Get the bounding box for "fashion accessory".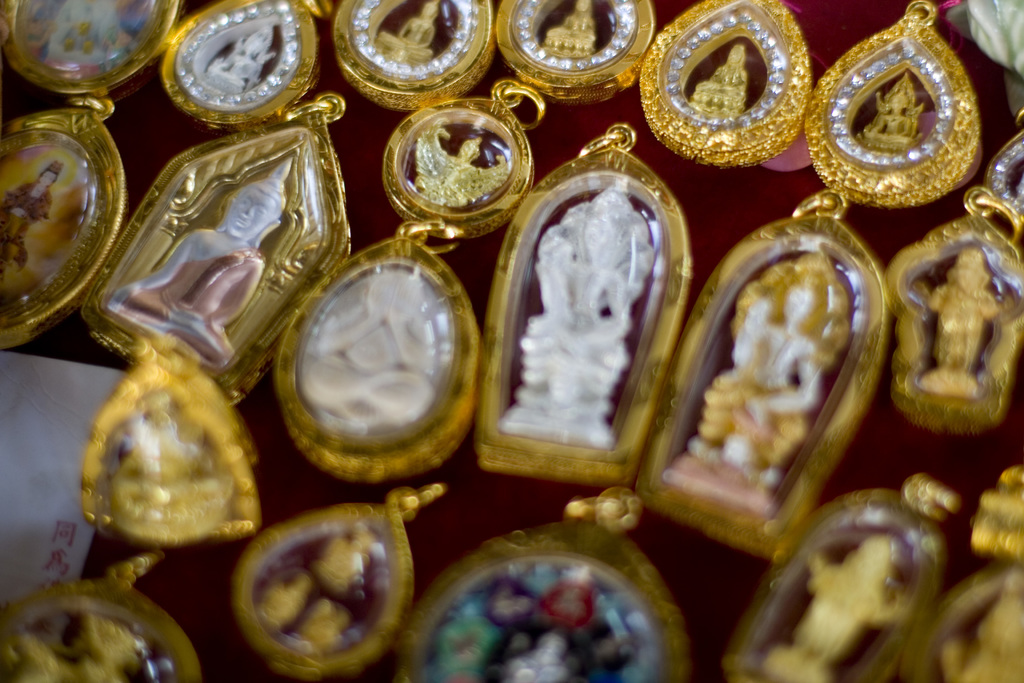
bbox=(390, 481, 693, 682).
